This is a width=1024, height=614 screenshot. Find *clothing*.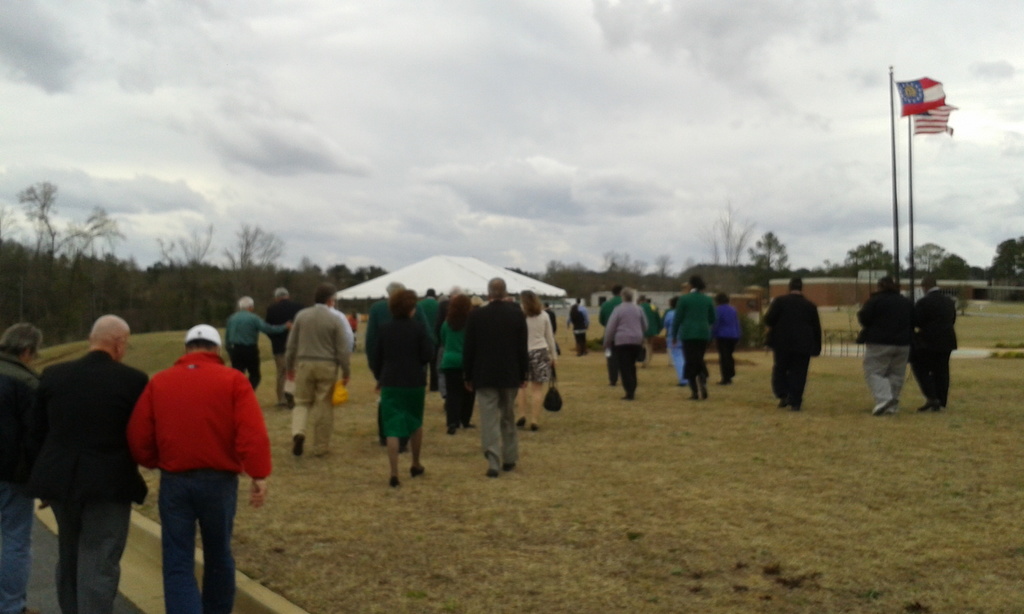
Bounding box: 371, 315, 435, 434.
